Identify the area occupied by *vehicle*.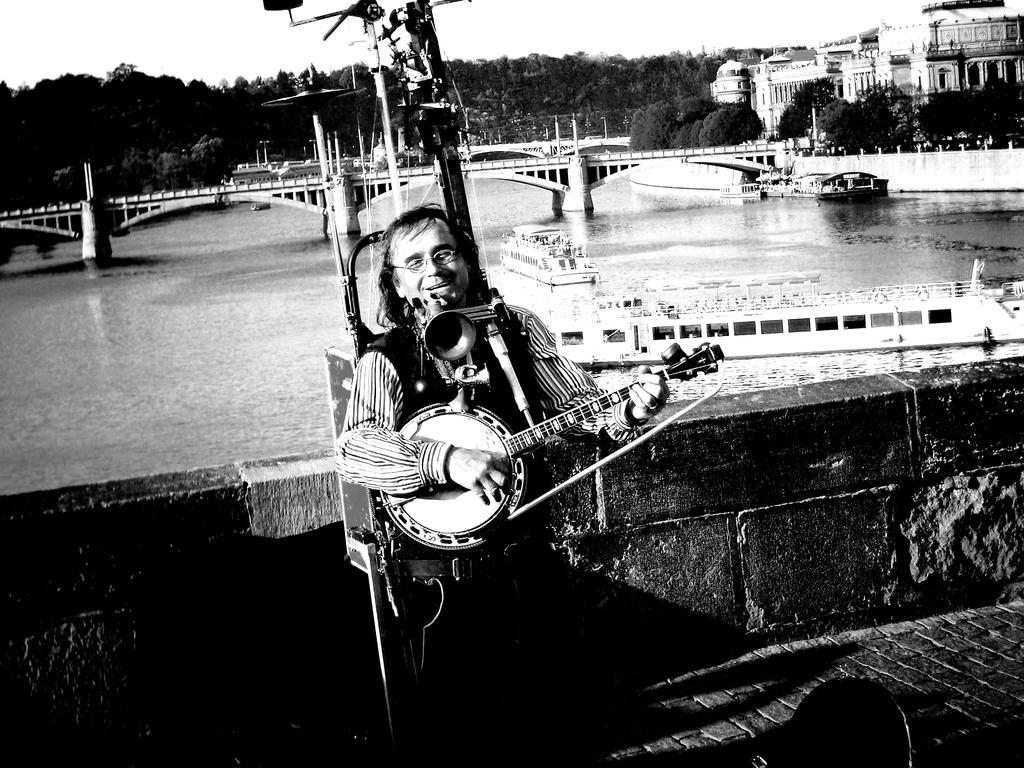
Area: [486, 202, 1018, 353].
